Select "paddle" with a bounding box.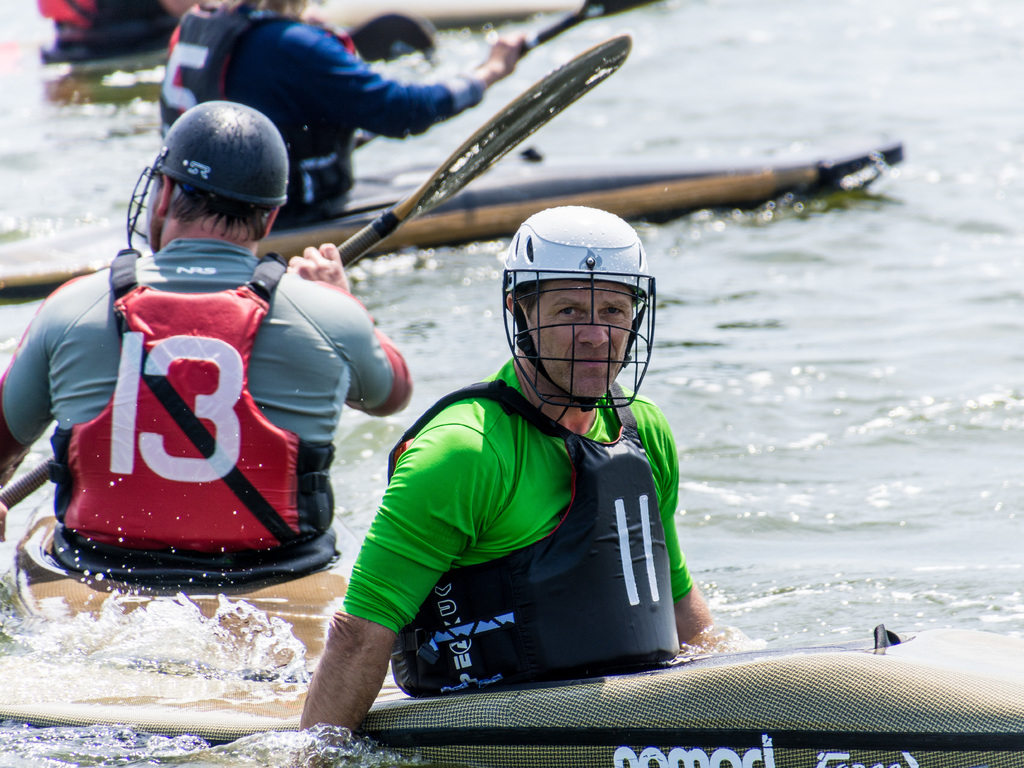
(0,29,629,508).
